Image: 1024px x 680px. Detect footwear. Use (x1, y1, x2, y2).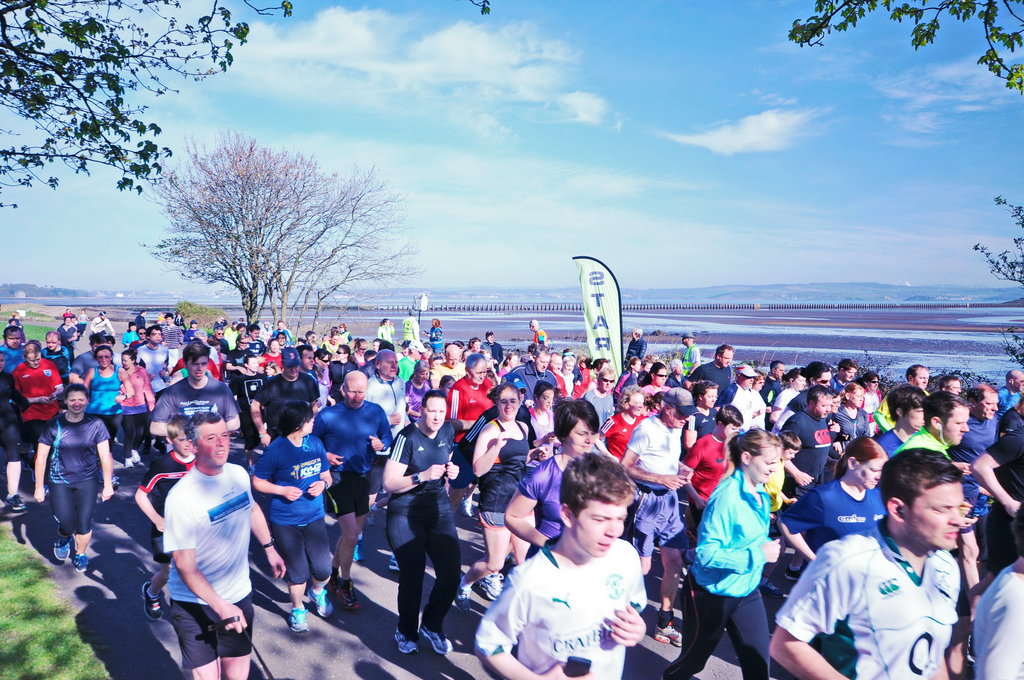
(391, 629, 422, 653).
